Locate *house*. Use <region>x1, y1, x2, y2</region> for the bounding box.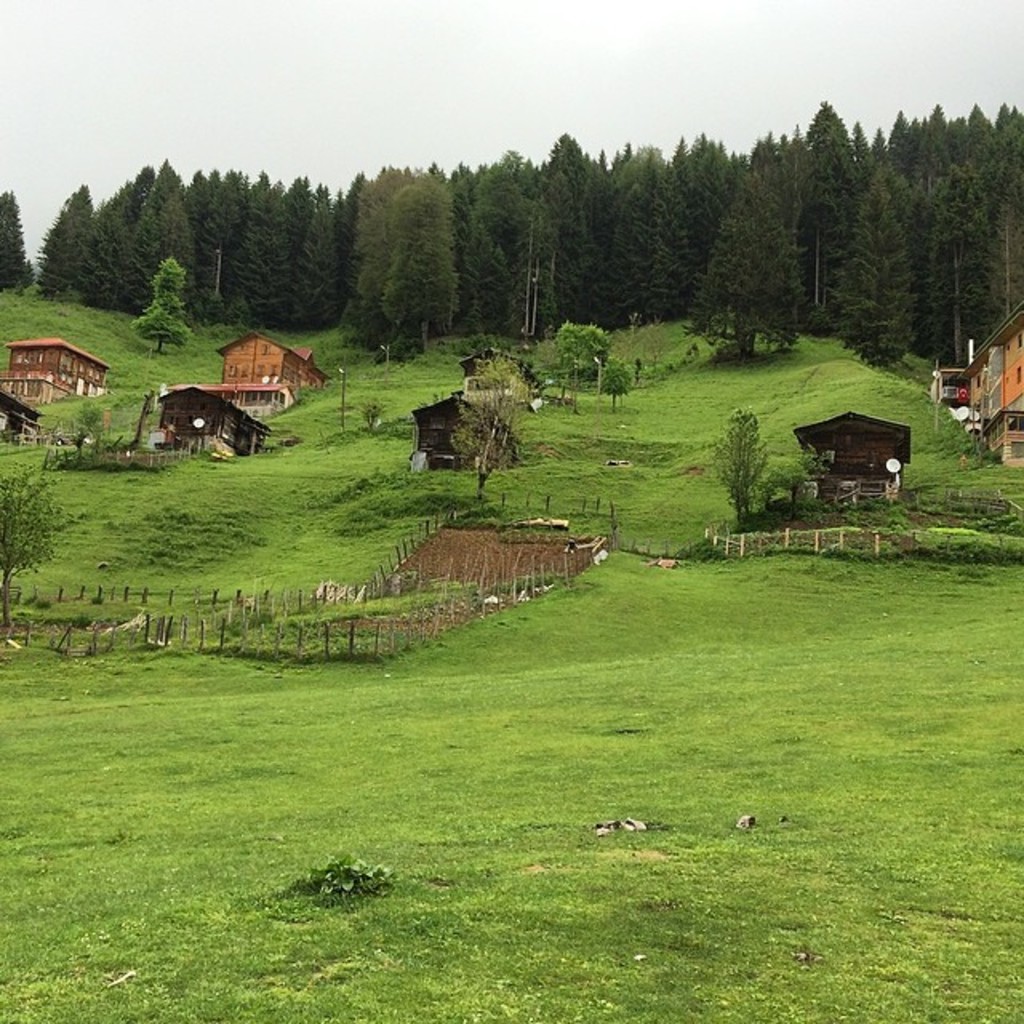
<region>925, 362, 981, 410</region>.
